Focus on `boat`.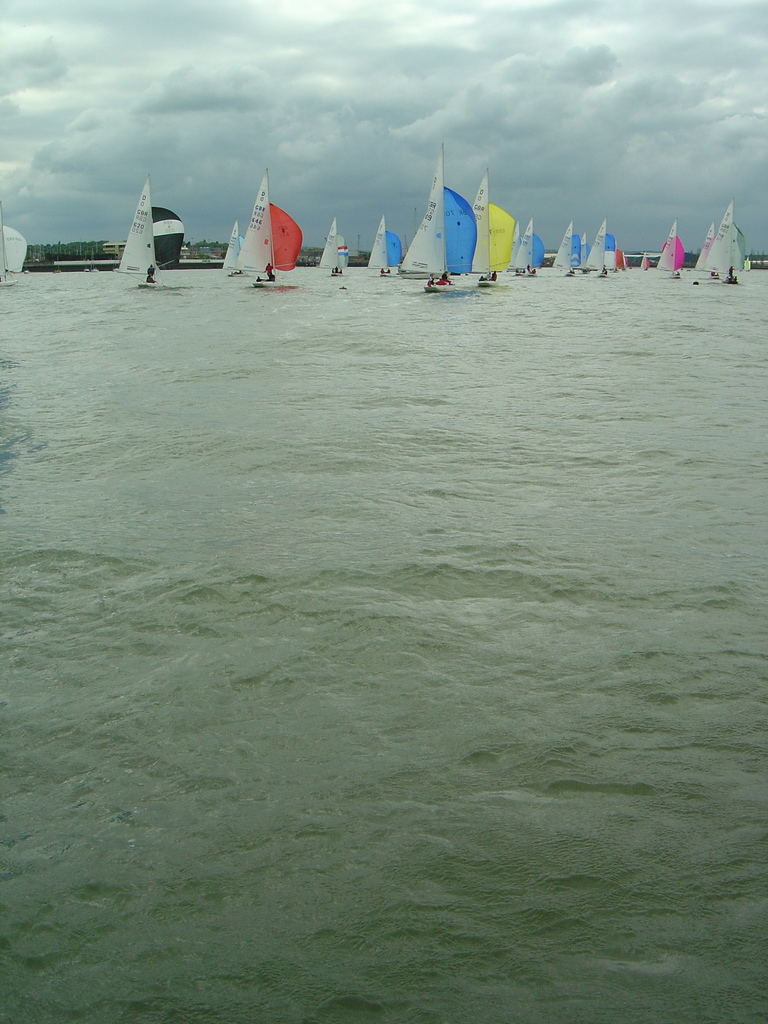
Focused at <region>513, 220, 542, 278</region>.
